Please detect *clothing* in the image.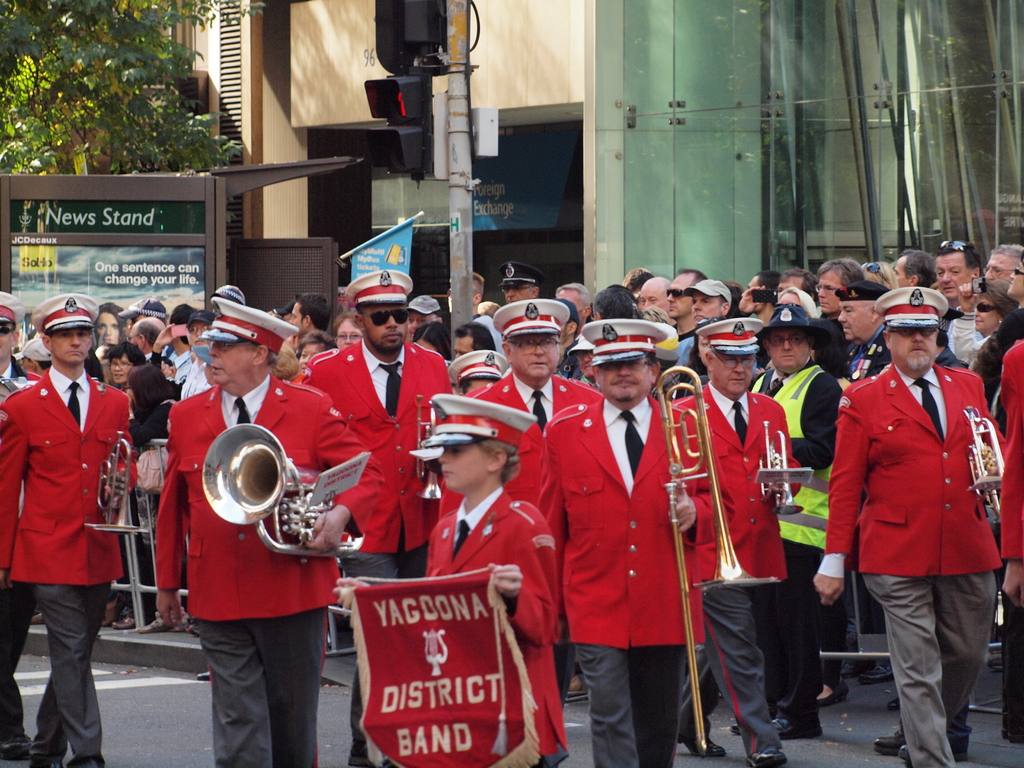
l=858, t=307, r=970, b=379.
